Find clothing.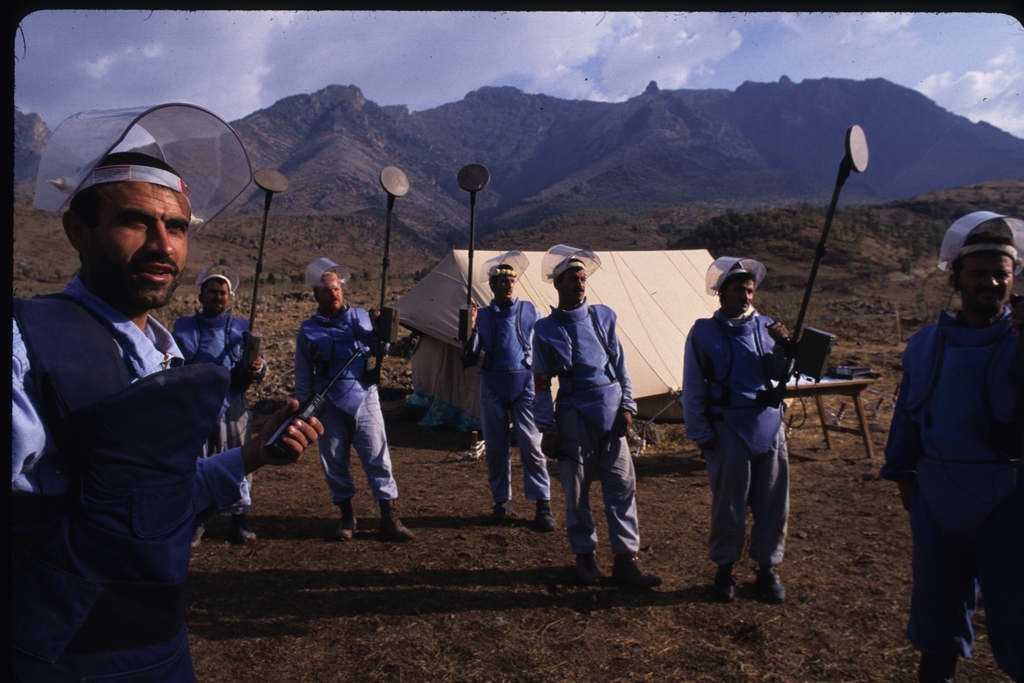
Rect(527, 300, 637, 552).
